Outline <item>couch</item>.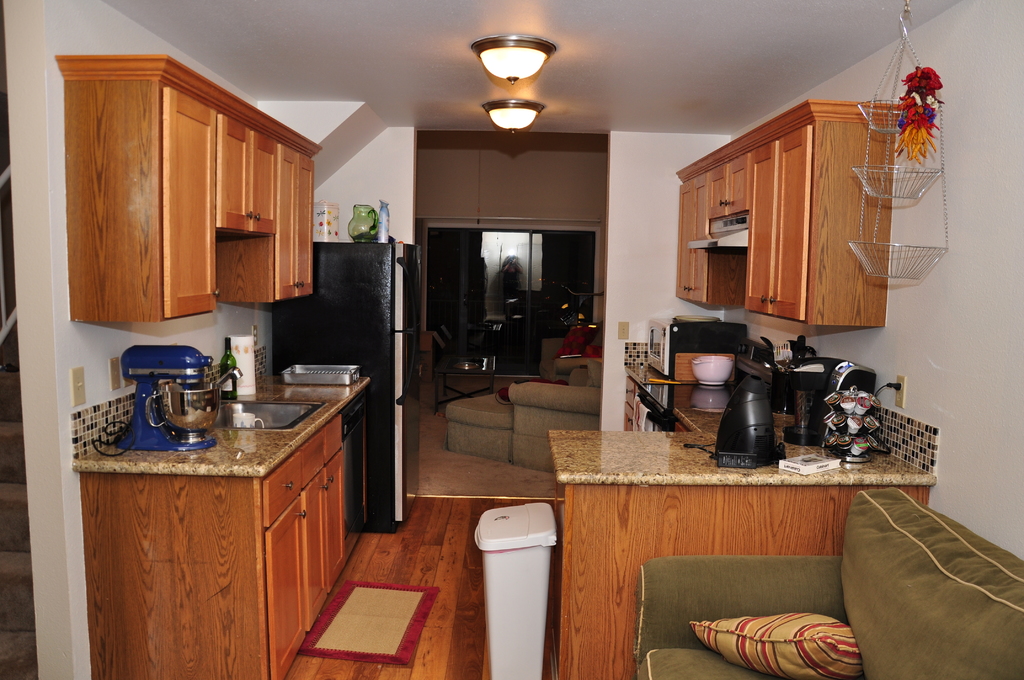
Outline: left=509, top=359, right=612, bottom=472.
